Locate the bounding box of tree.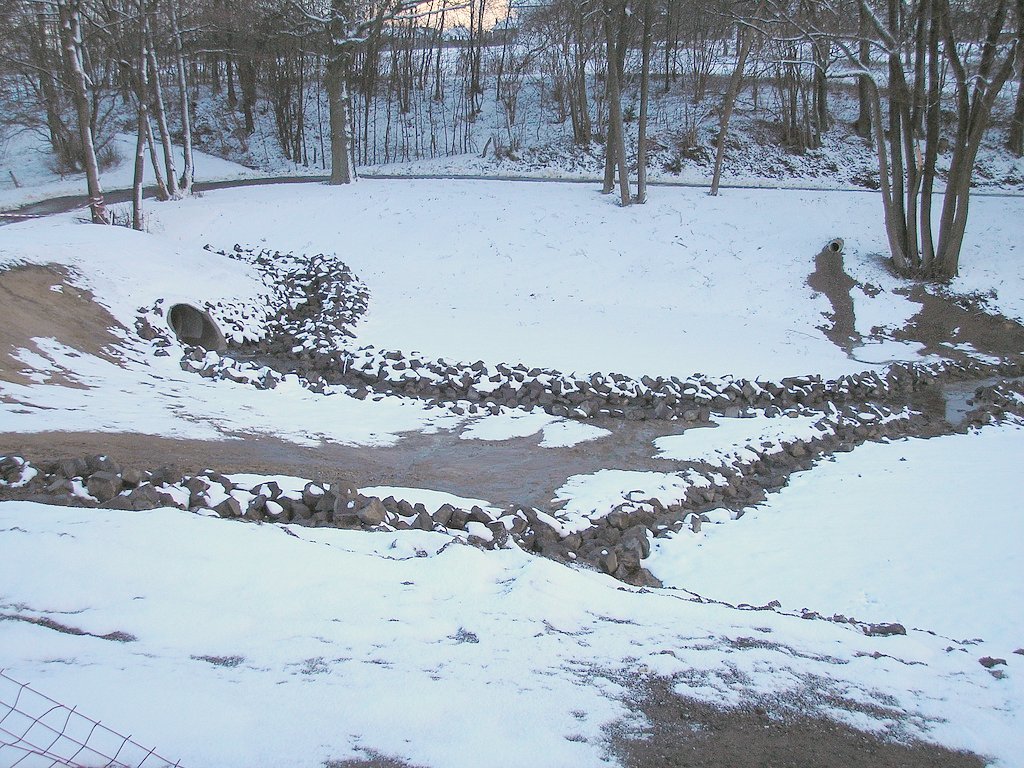
Bounding box: (left=0, top=4, right=237, bottom=214).
